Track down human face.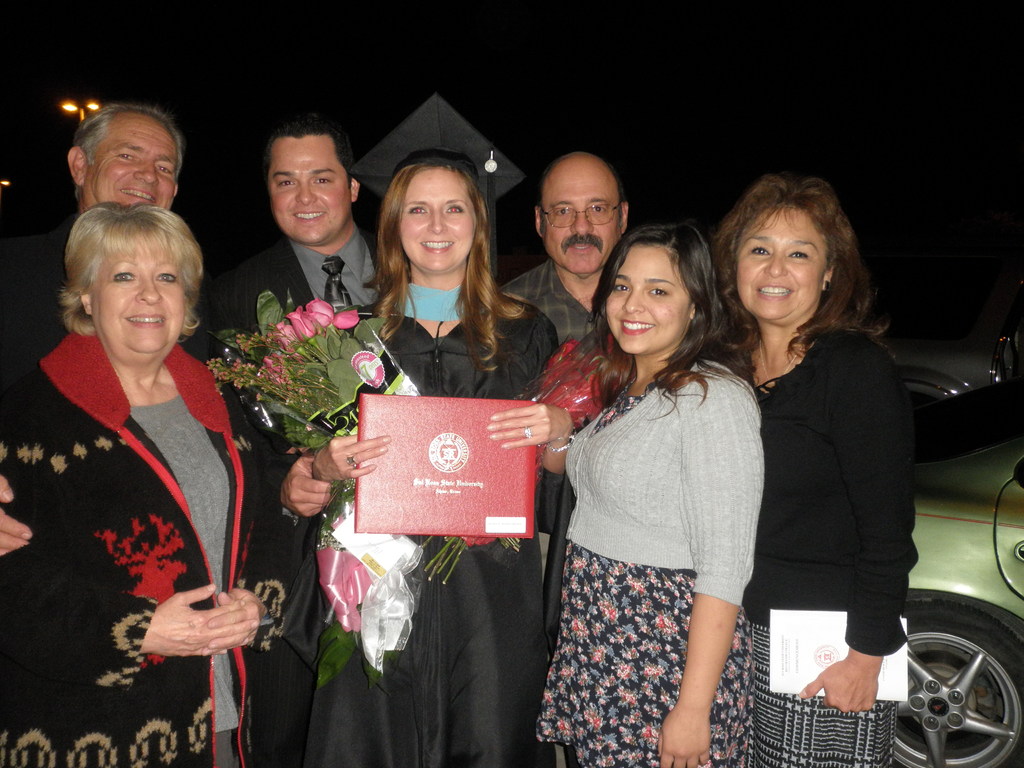
Tracked to (737, 207, 829, 318).
